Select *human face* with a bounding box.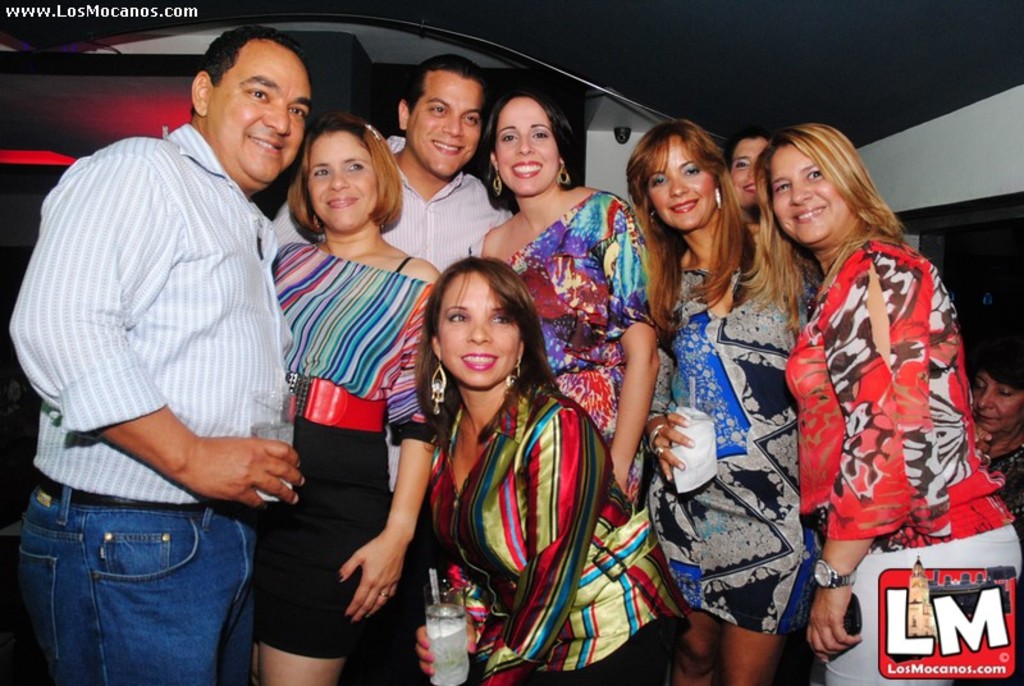
select_region(646, 143, 717, 232).
